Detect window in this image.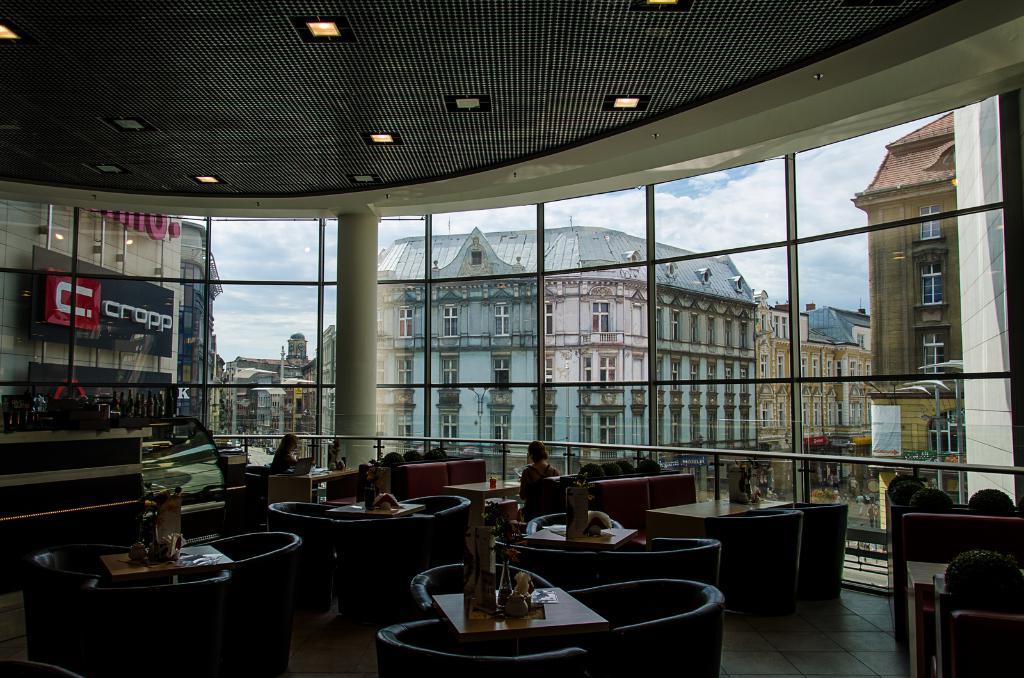
Detection: bbox=[724, 356, 740, 393].
